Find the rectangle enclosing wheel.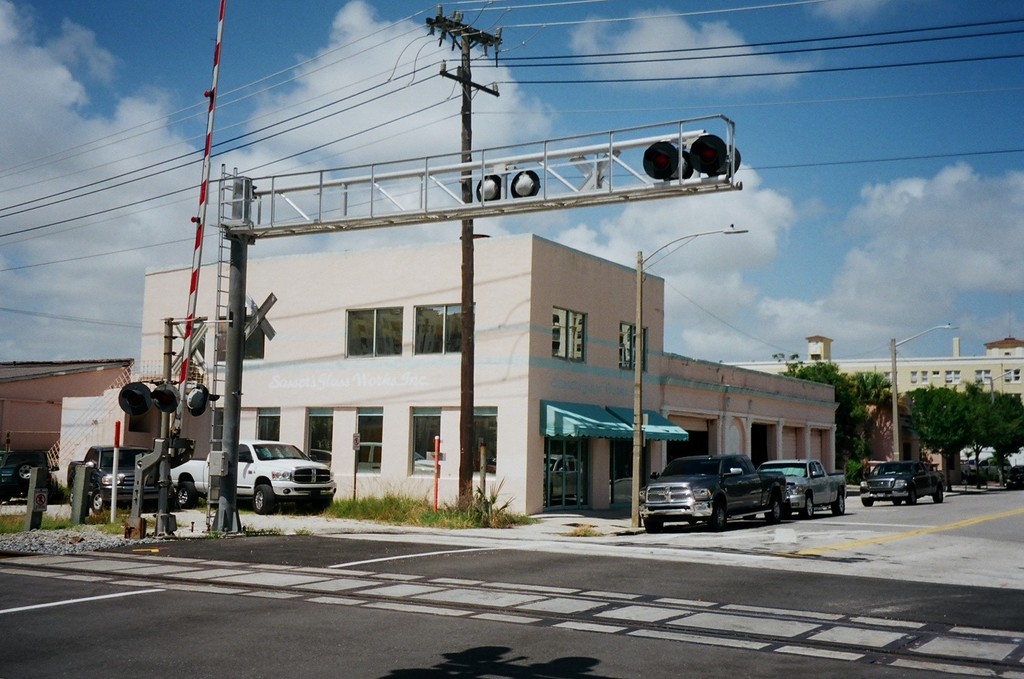
x1=647, y1=514, x2=663, y2=535.
